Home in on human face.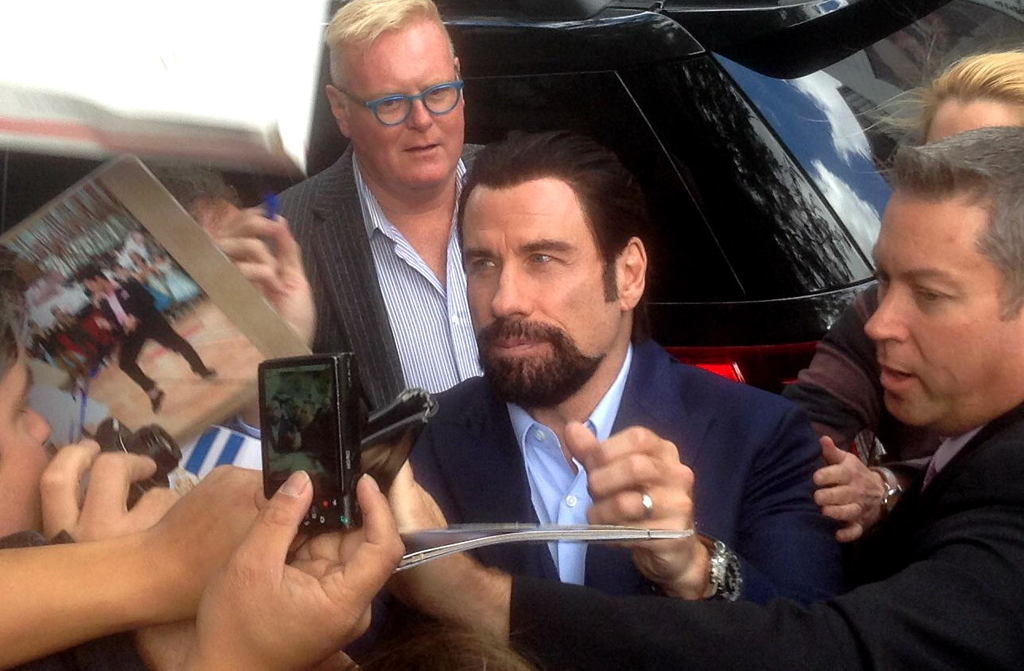
Homed in at rect(352, 35, 464, 190).
